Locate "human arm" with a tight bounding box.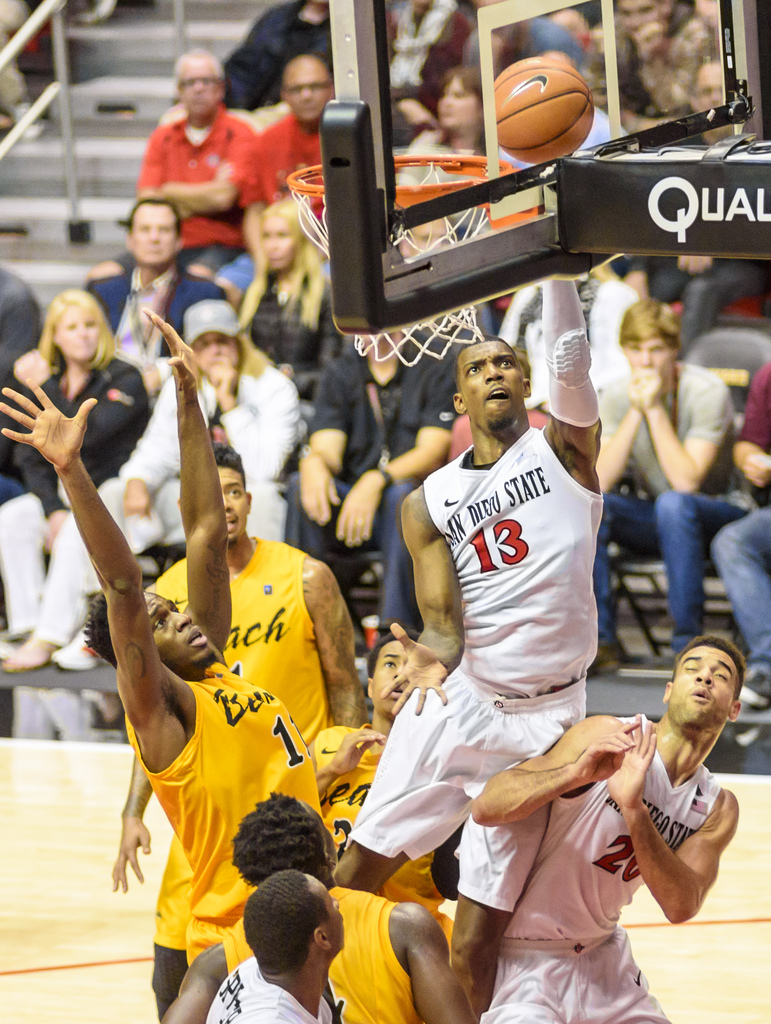
pyautogui.locateOnScreen(0, 371, 170, 727).
